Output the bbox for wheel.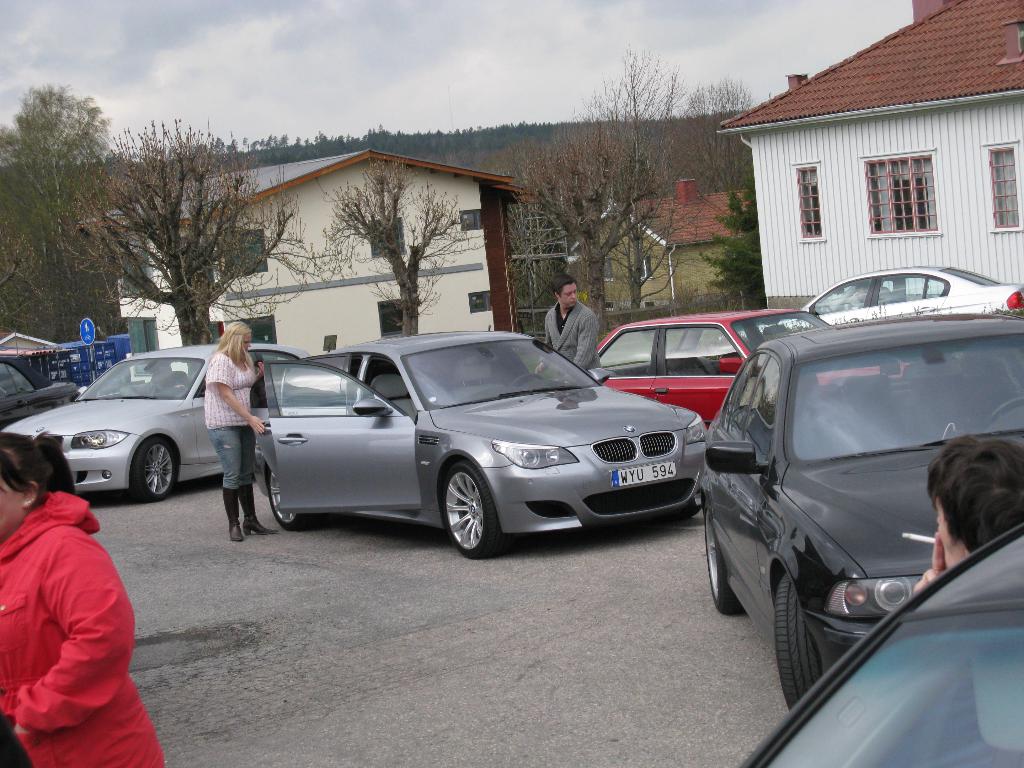
bbox=[264, 460, 308, 527].
